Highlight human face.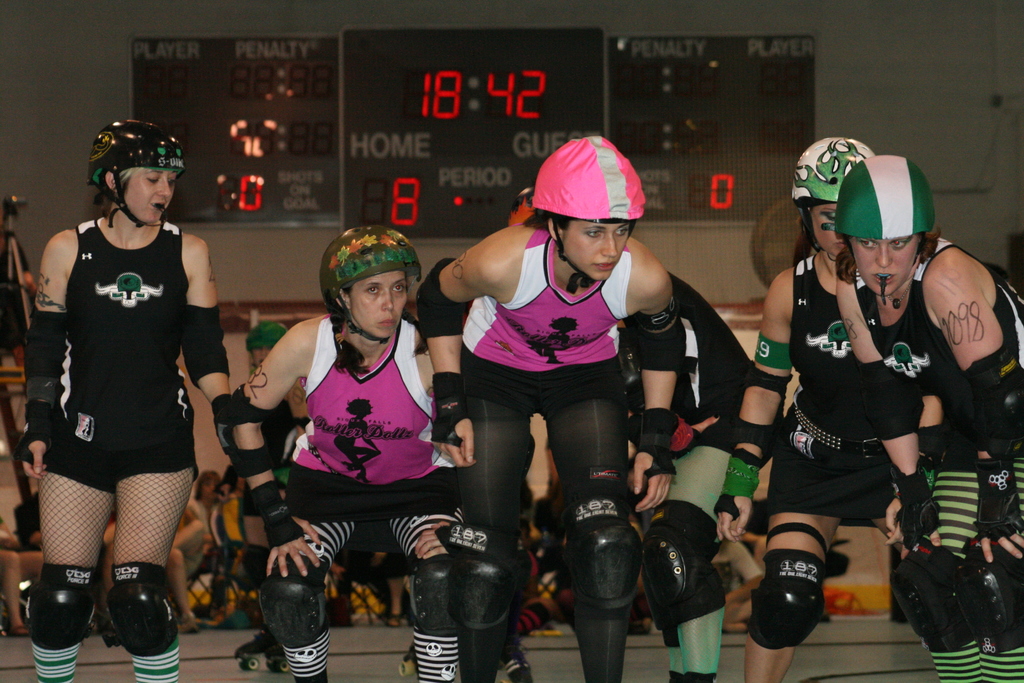
Highlighted region: bbox=(350, 273, 409, 340).
